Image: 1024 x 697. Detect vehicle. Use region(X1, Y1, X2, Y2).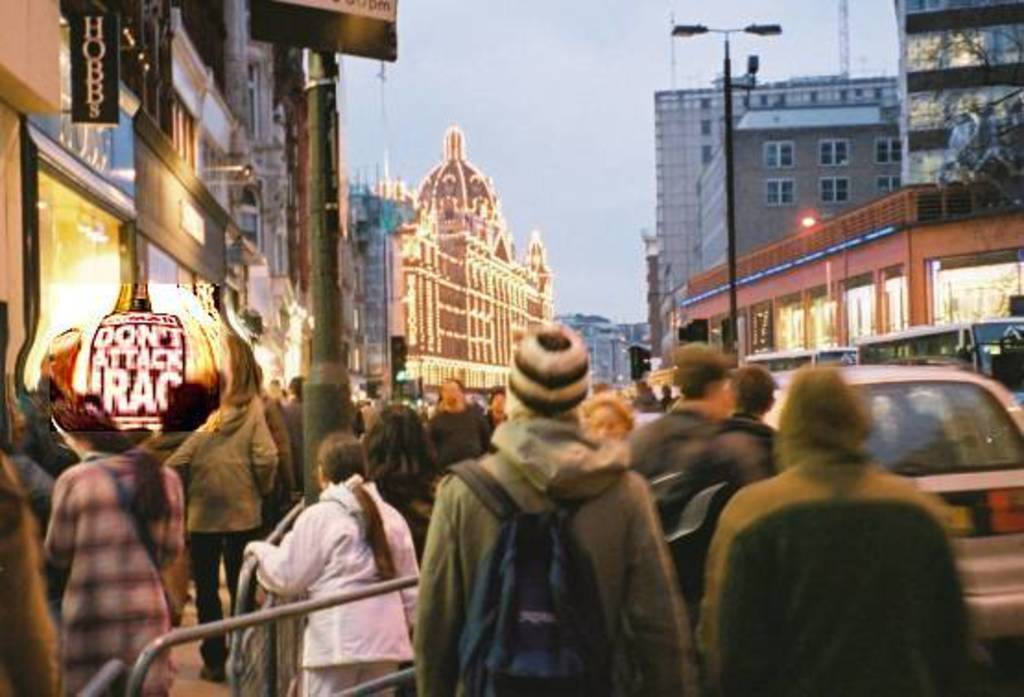
region(745, 339, 863, 378).
